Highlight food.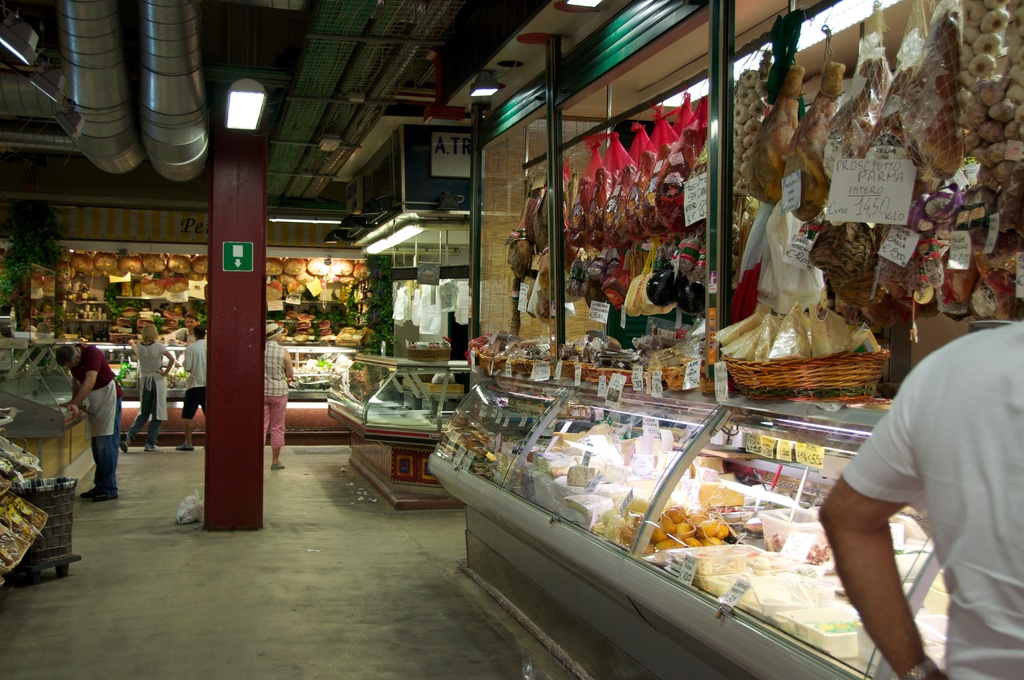
Highlighted region: 0, 500, 44, 567.
